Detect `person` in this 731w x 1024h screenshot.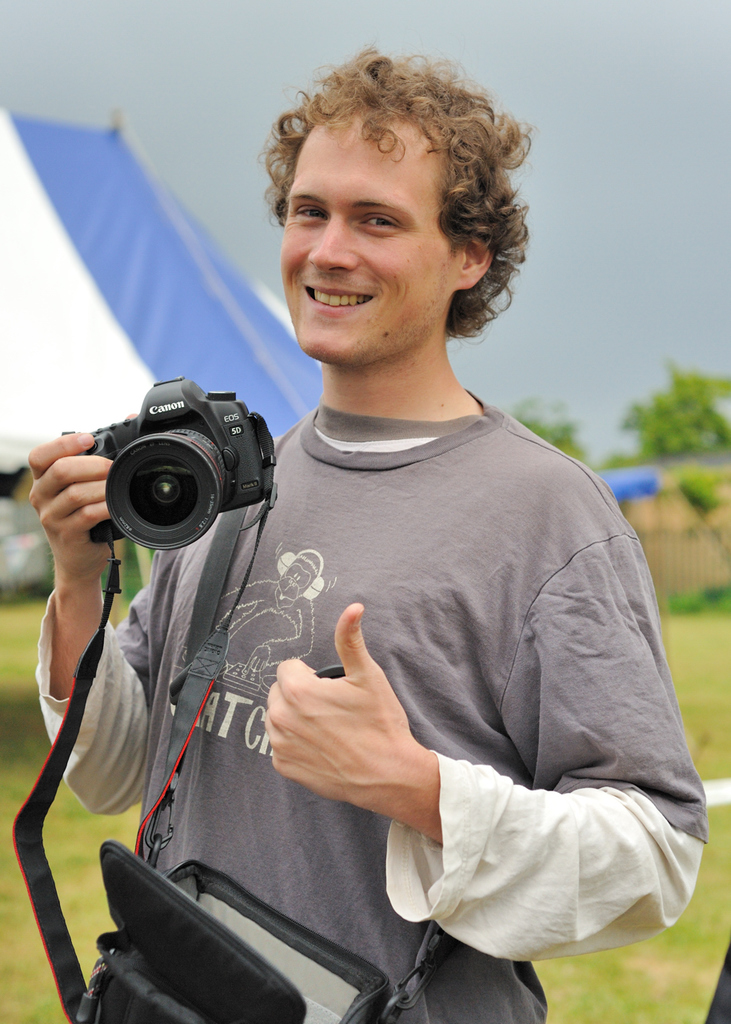
Detection: BBox(46, 123, 679, 1013).
